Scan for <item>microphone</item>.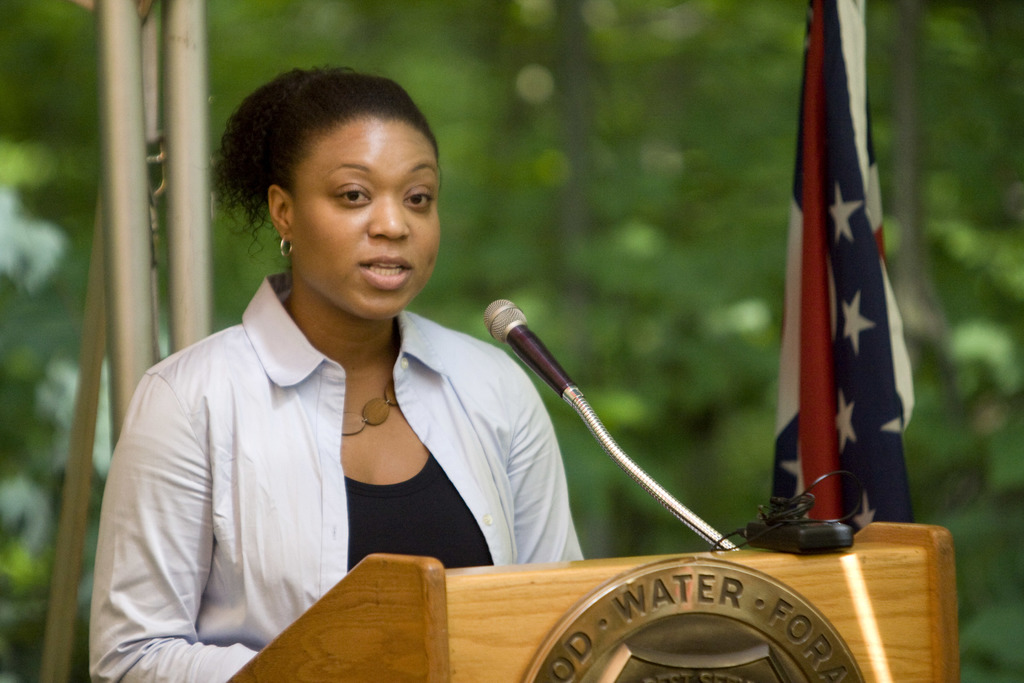
Scan result: bbox=(479, 297, 588, 403).
